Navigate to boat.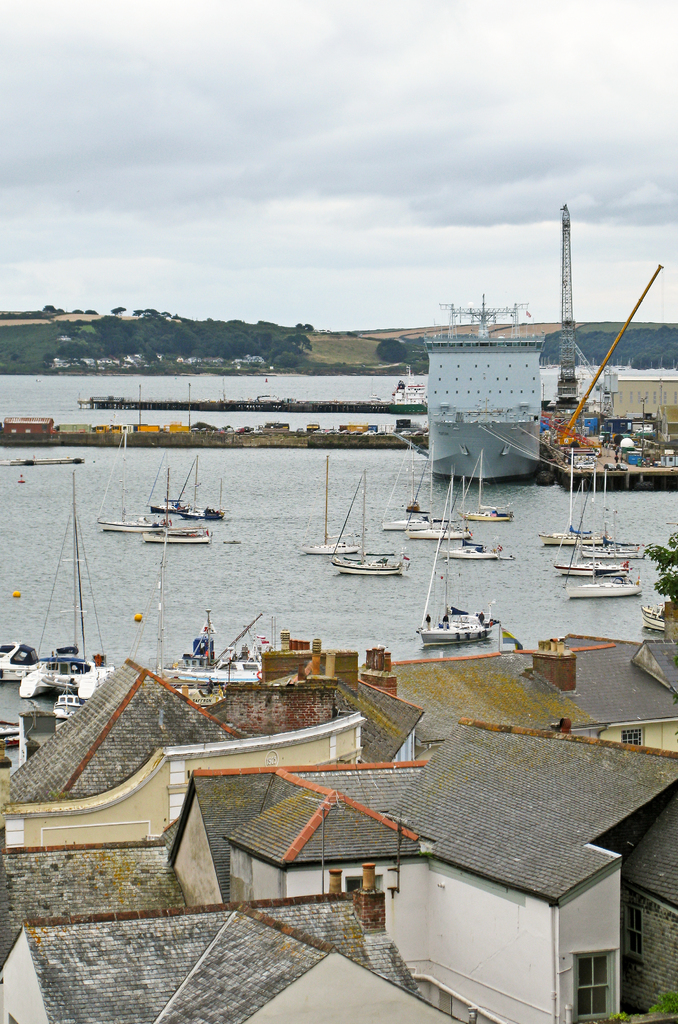
Navigation target: box=[325, 462, 405, 578].
